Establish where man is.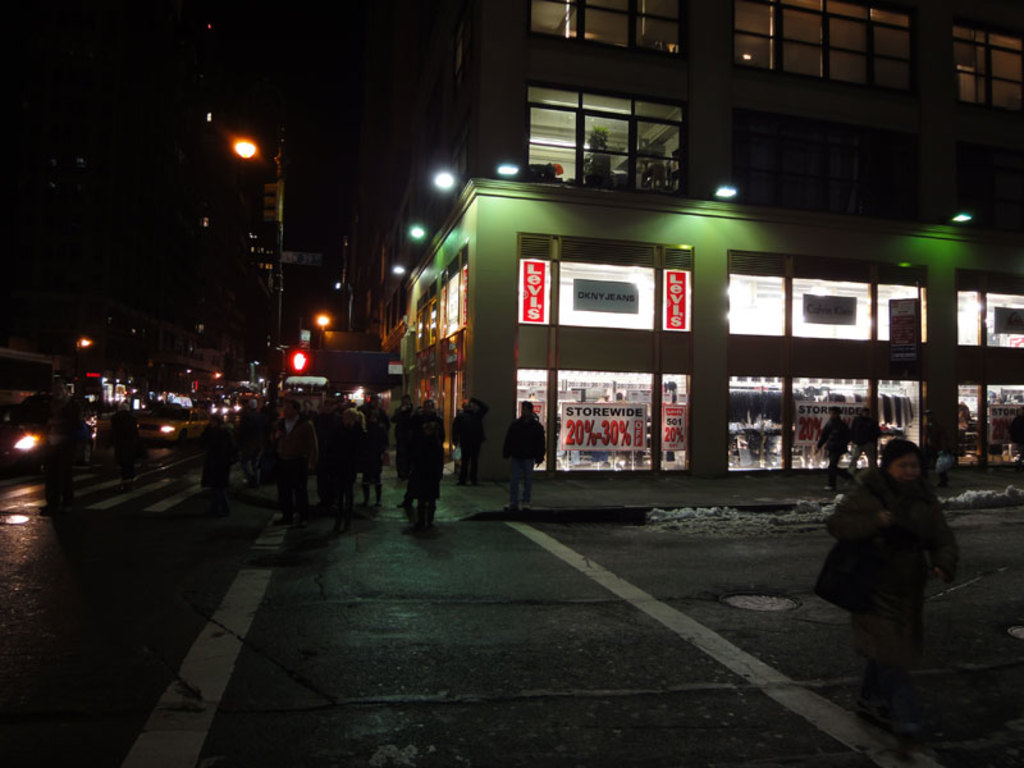
Established at <bbox>449, 398, 486, 484</bbox>.
